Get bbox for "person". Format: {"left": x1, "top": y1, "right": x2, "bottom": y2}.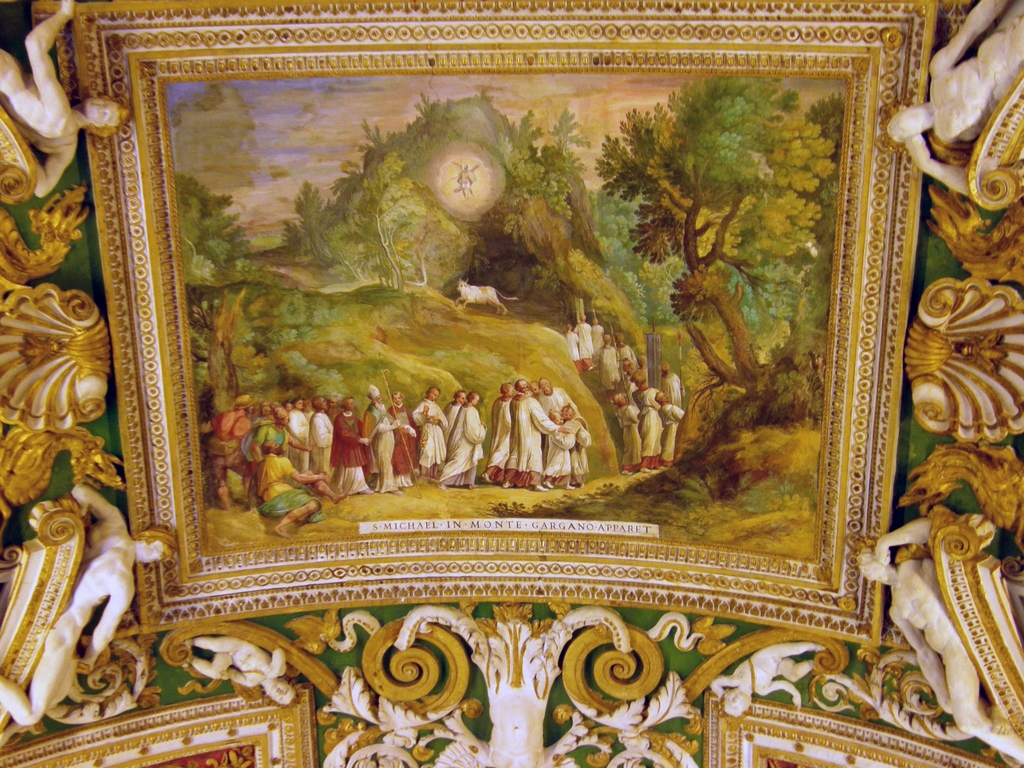
{"left": 308, "top": 397, "right": 339, "bottom": 481}.
